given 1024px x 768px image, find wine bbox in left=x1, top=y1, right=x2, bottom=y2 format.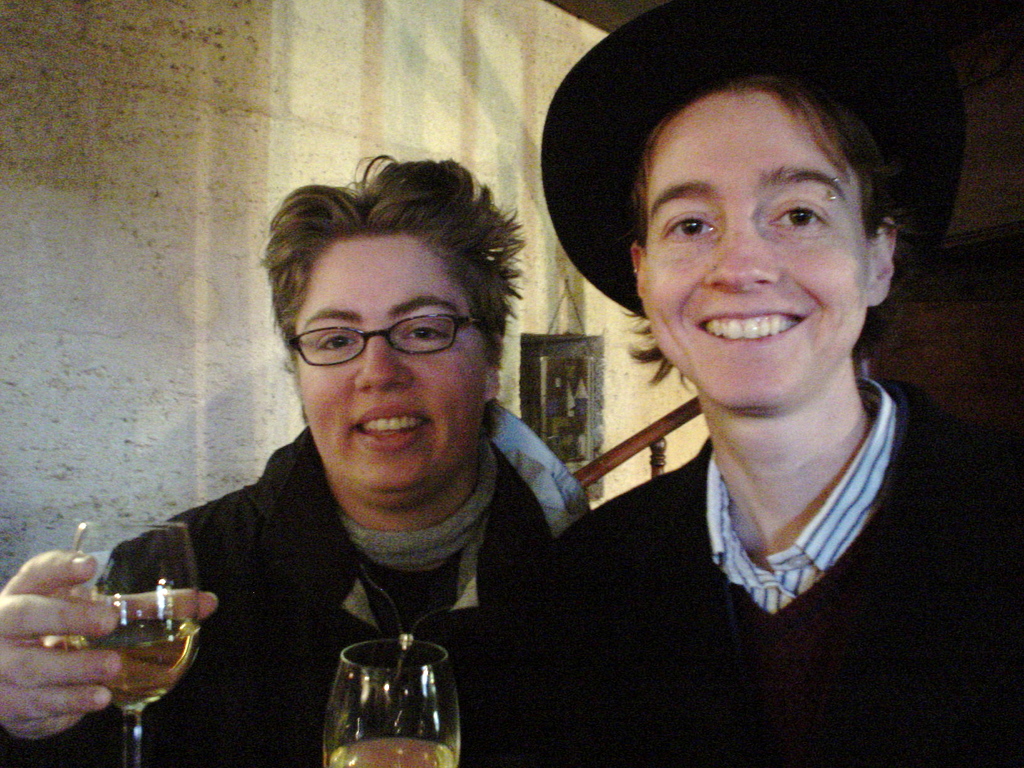
left=324, top=740, right=457, bottom=767.
